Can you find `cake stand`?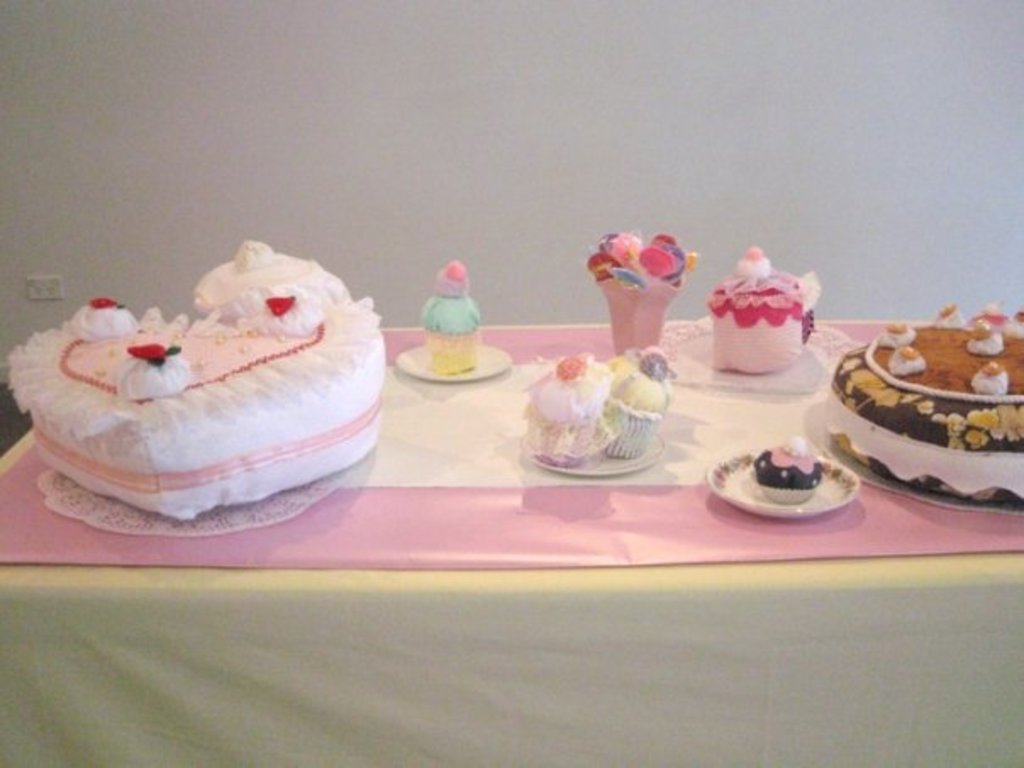
Yes, bounding box: bbox=[392, 337, 517, 383].
